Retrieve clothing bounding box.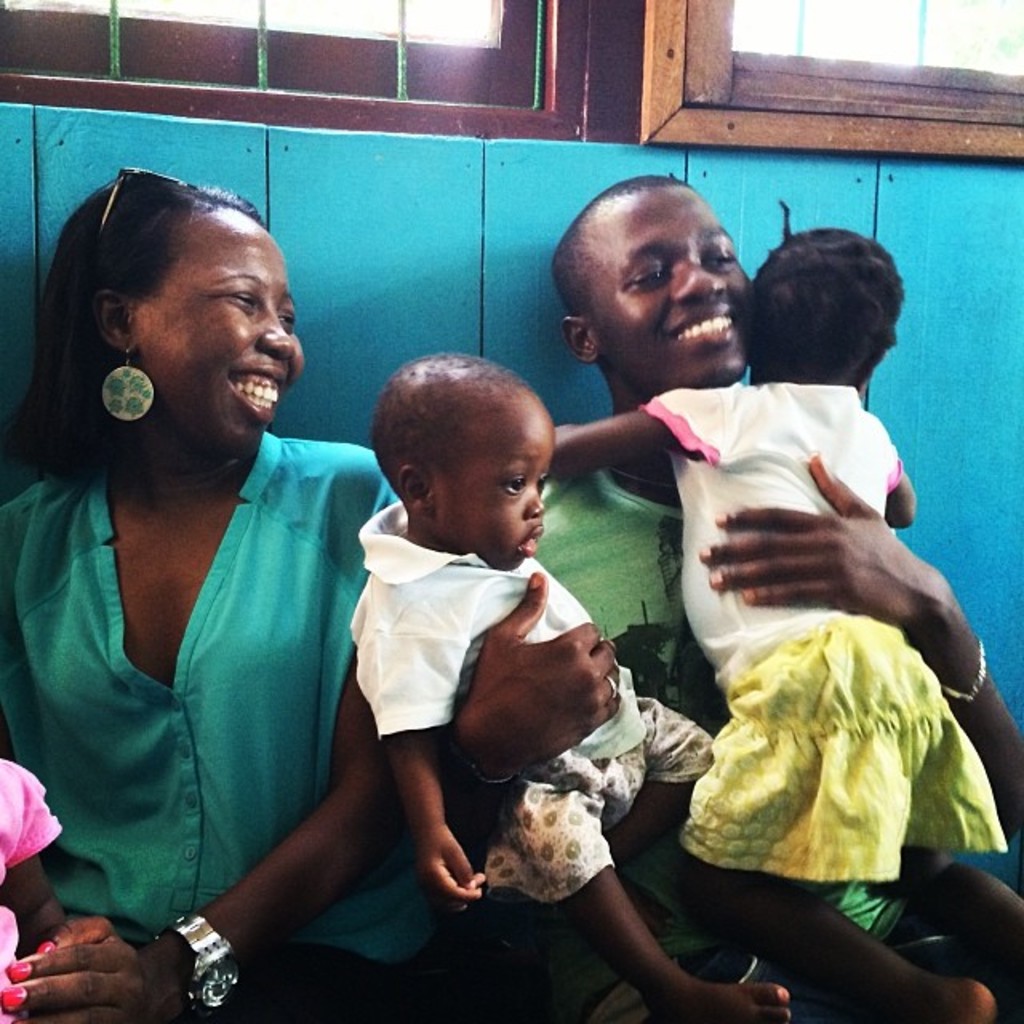
Bounding box: bbox=(646, 376, 1005, 878).
